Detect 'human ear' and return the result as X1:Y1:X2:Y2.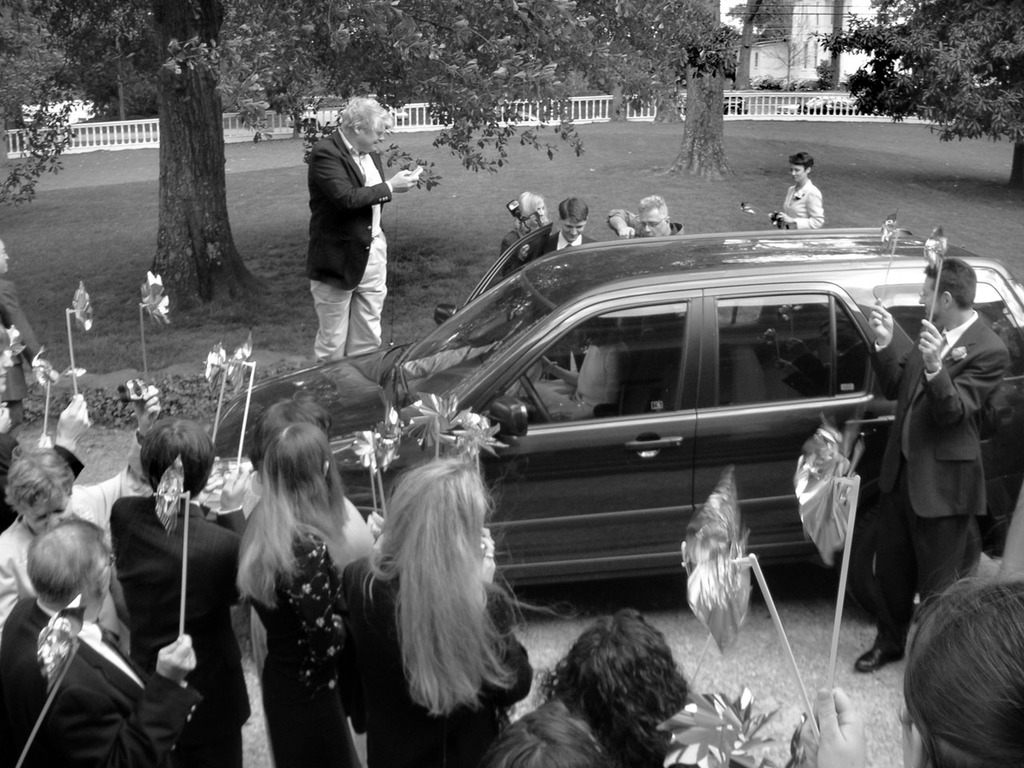
942:291:951:307.
